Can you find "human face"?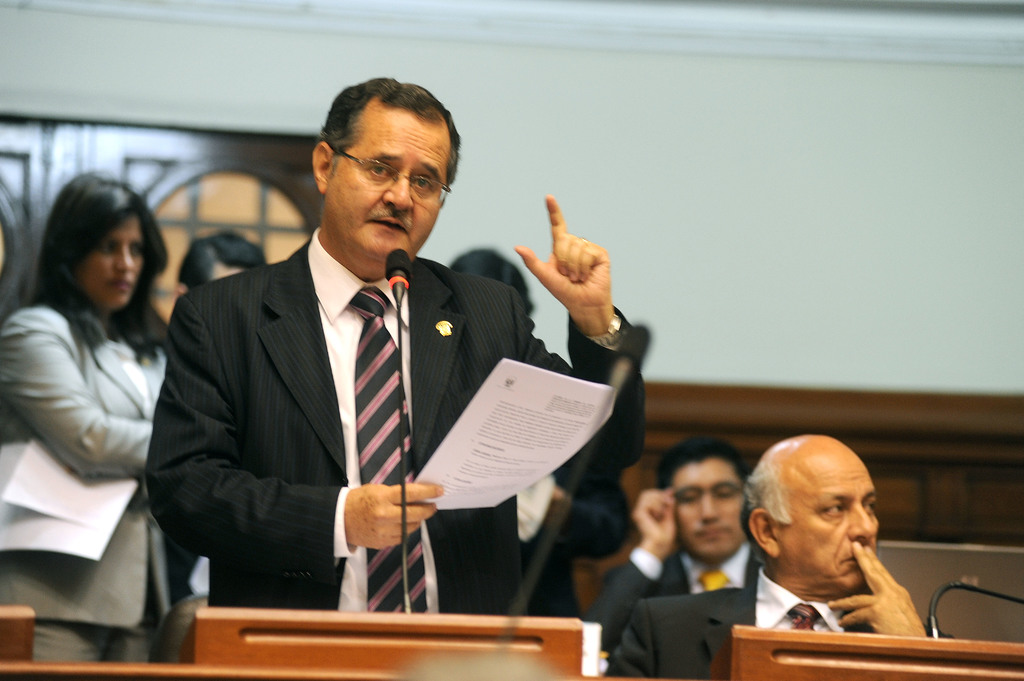
Yes, bounding box: region(669, 460, 748, 563).
